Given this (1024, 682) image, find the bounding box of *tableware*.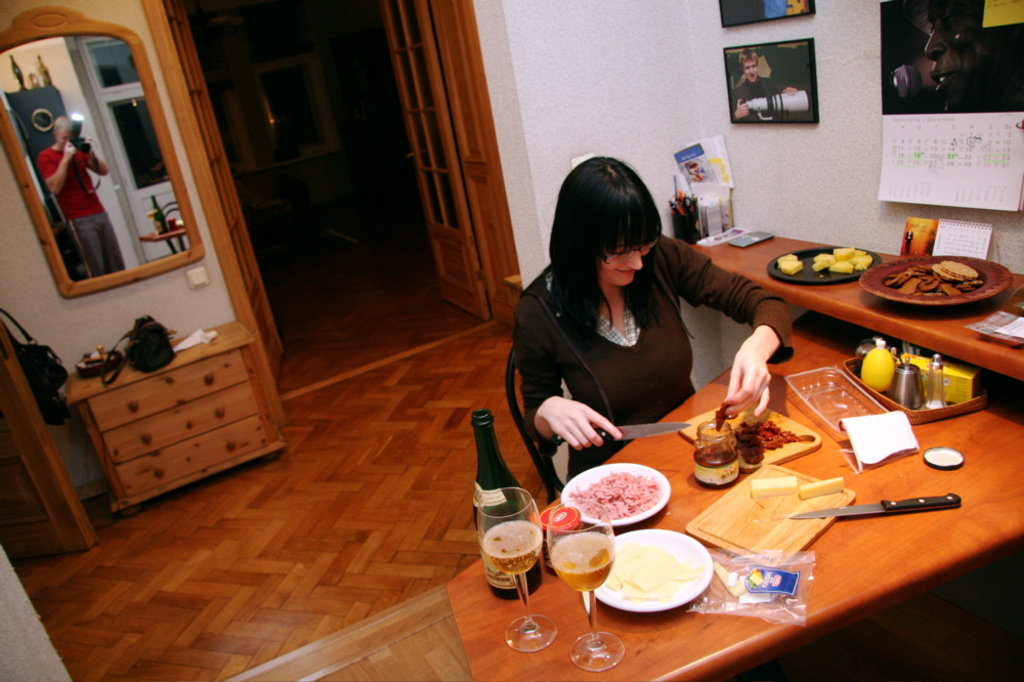
[left=476, top=484, right=559, bottom=654].
